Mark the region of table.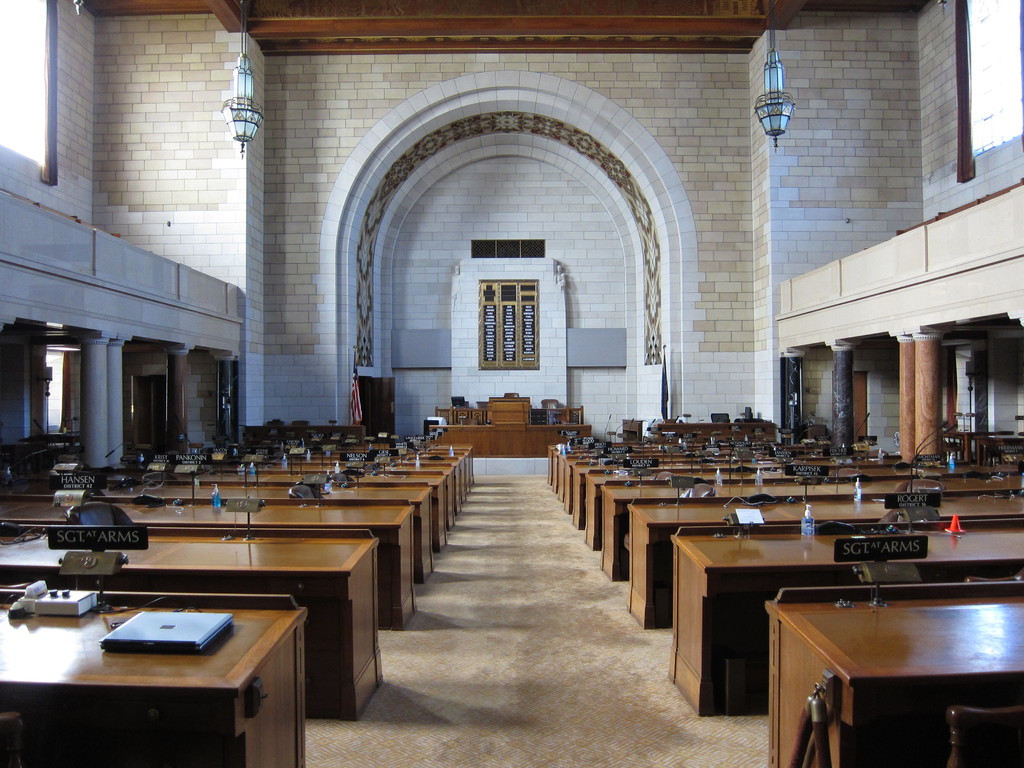
Region: box(159, 452, 460, 515).
